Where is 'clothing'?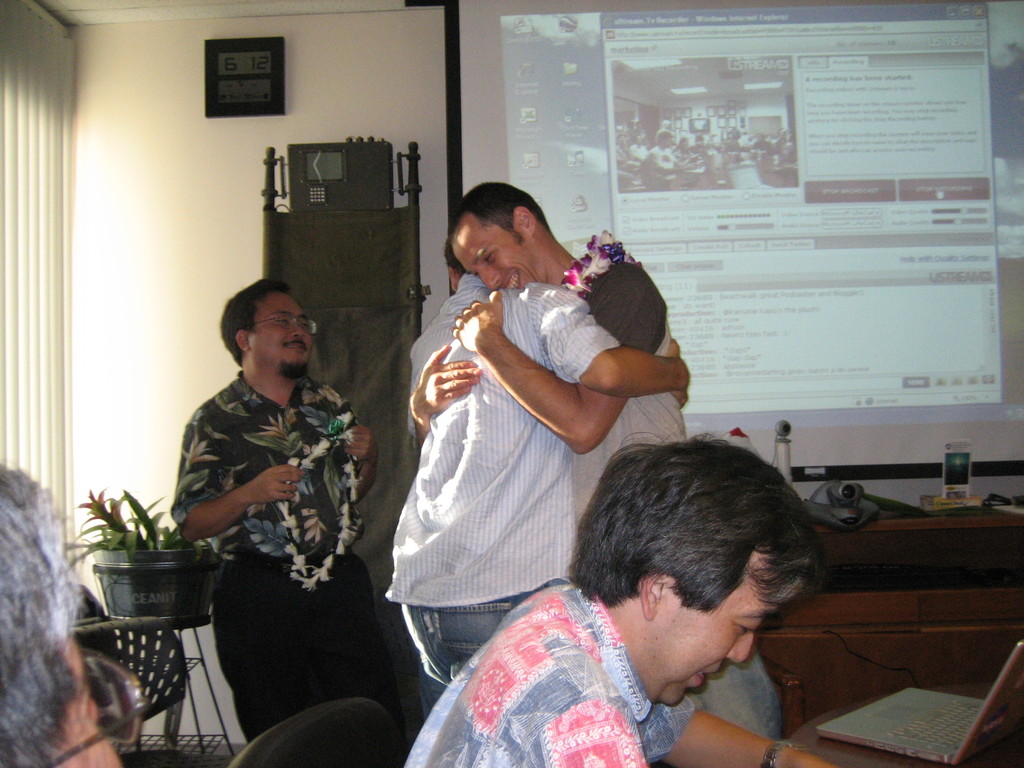
407, 581, 701, 767.
